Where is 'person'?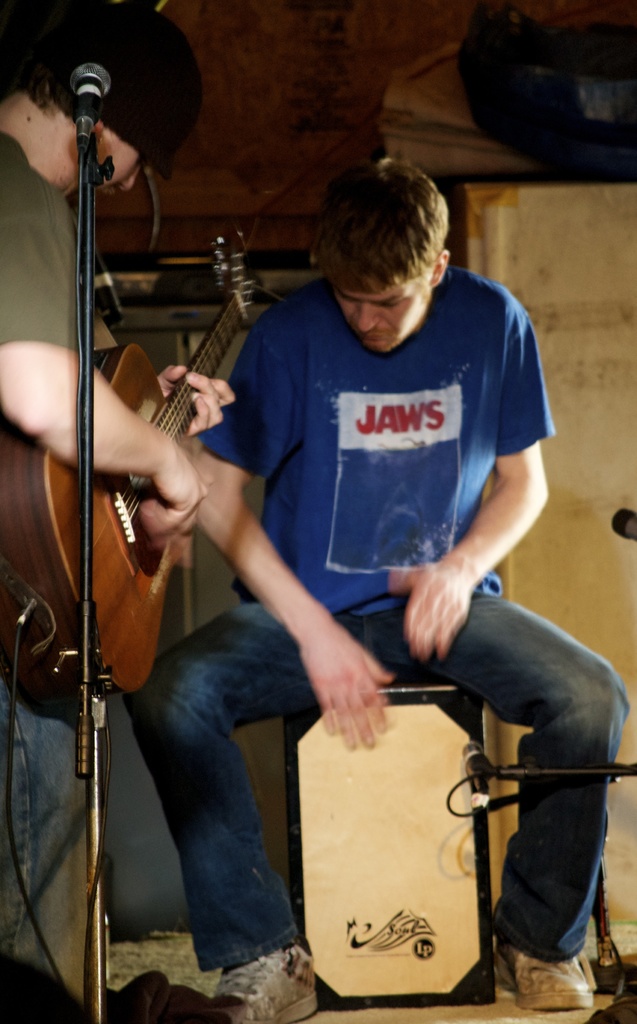
bbox=[136, 109, 560, 1023].
